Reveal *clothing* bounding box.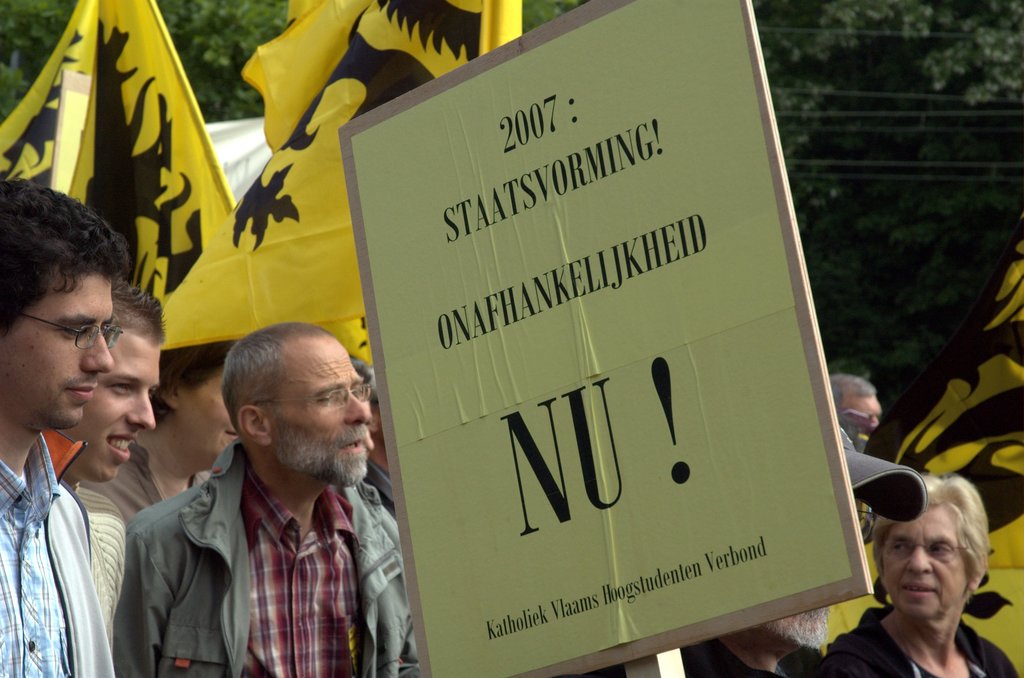
Revealed: (left=113, top=401, right=412, bottom=677).
